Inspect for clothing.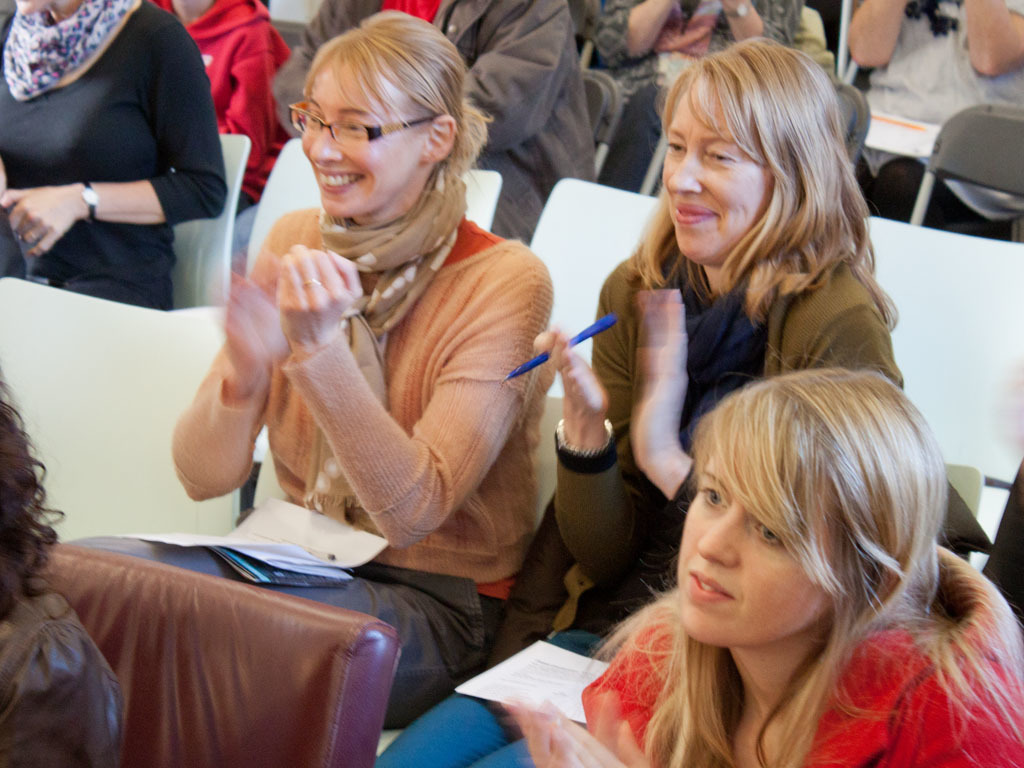
Inspection: (x1=165, y1=0, x2=298, y2=222).
